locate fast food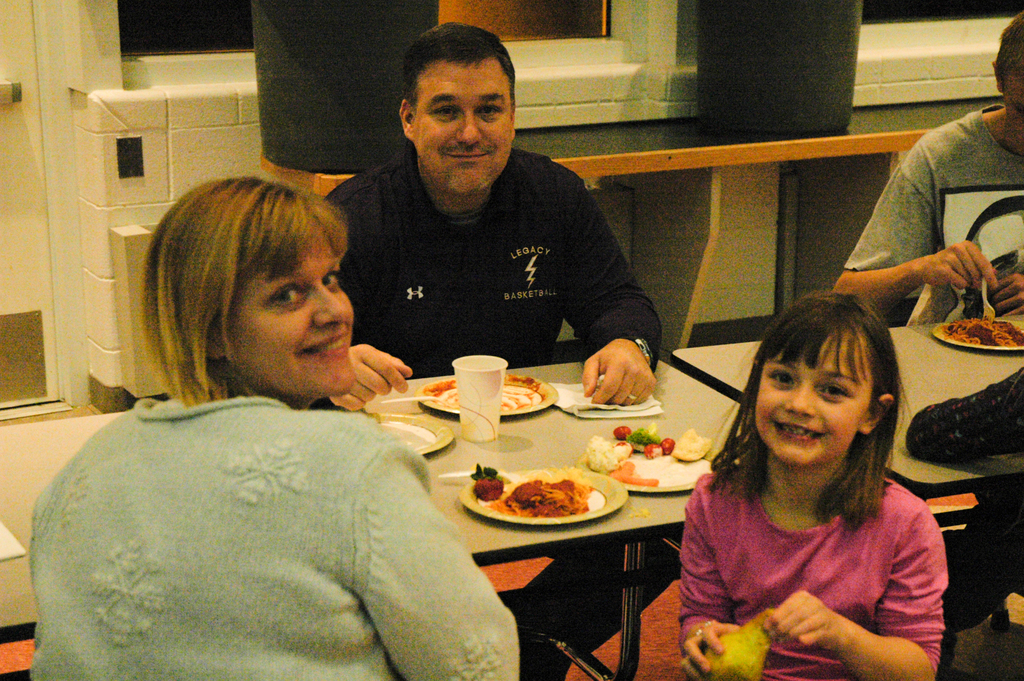
476:455:629:533
